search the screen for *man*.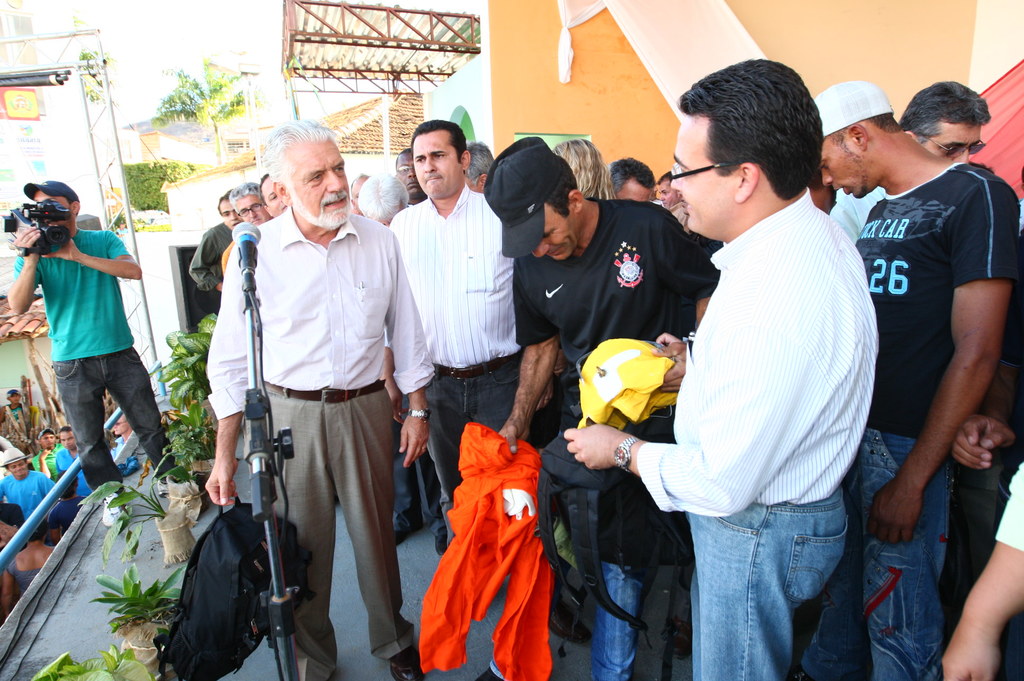
Found at [left=218, top=180, right=236, bottom=291].
